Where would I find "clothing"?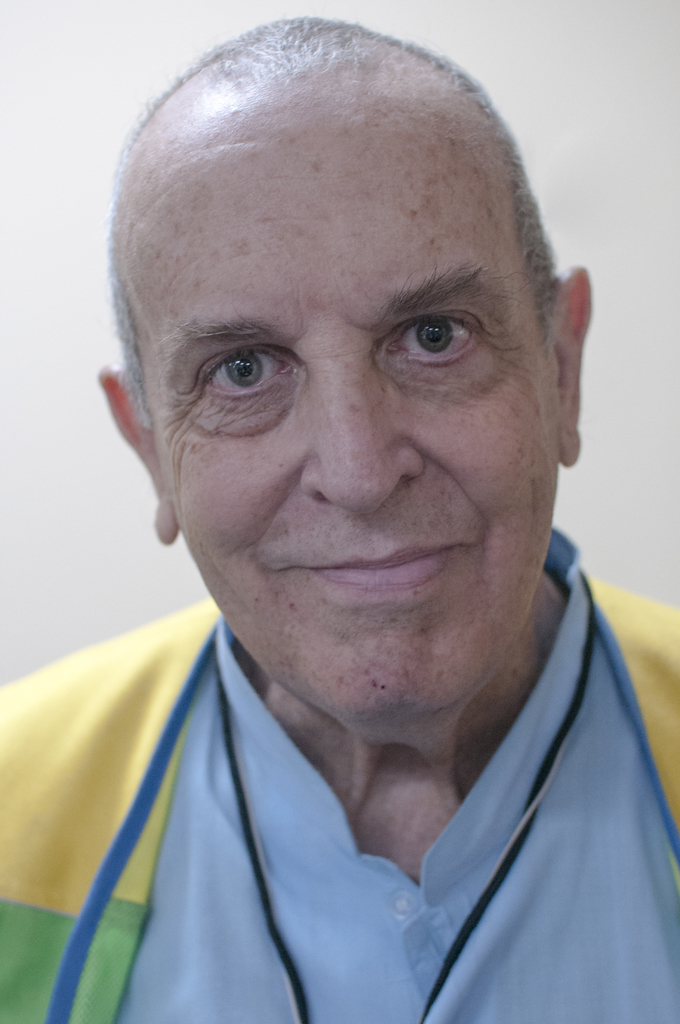
At [49, 648, 672, 1007].
